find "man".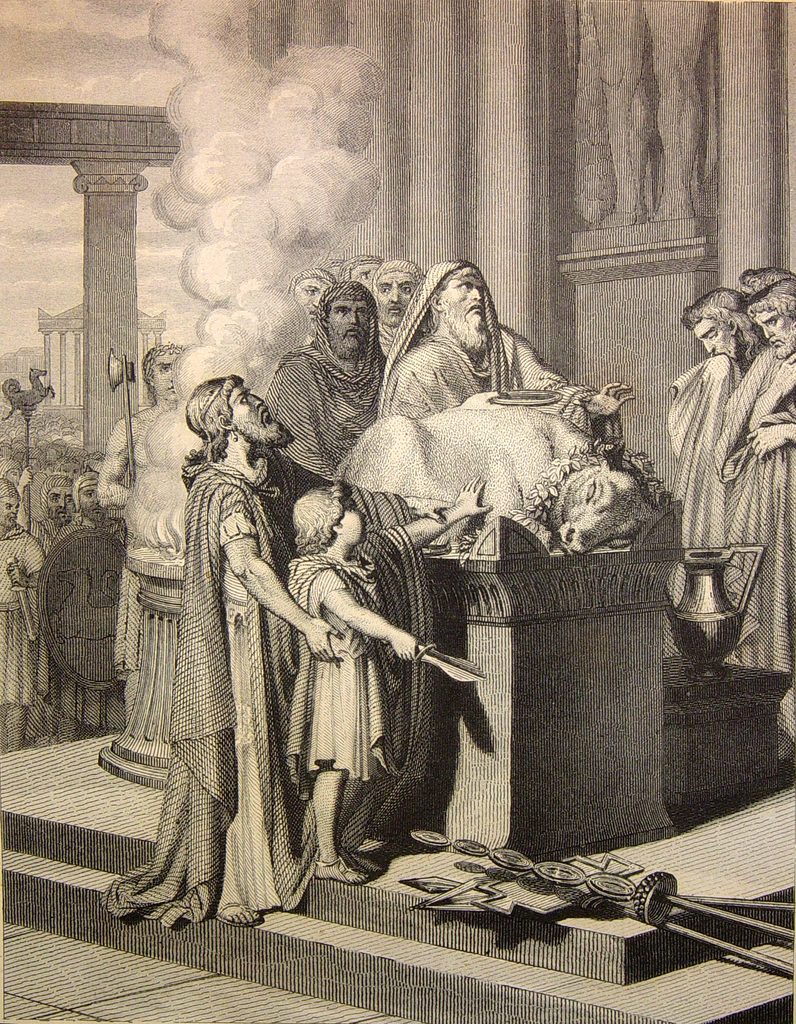
x1=257, y1=265, x2=339, y2=355.
